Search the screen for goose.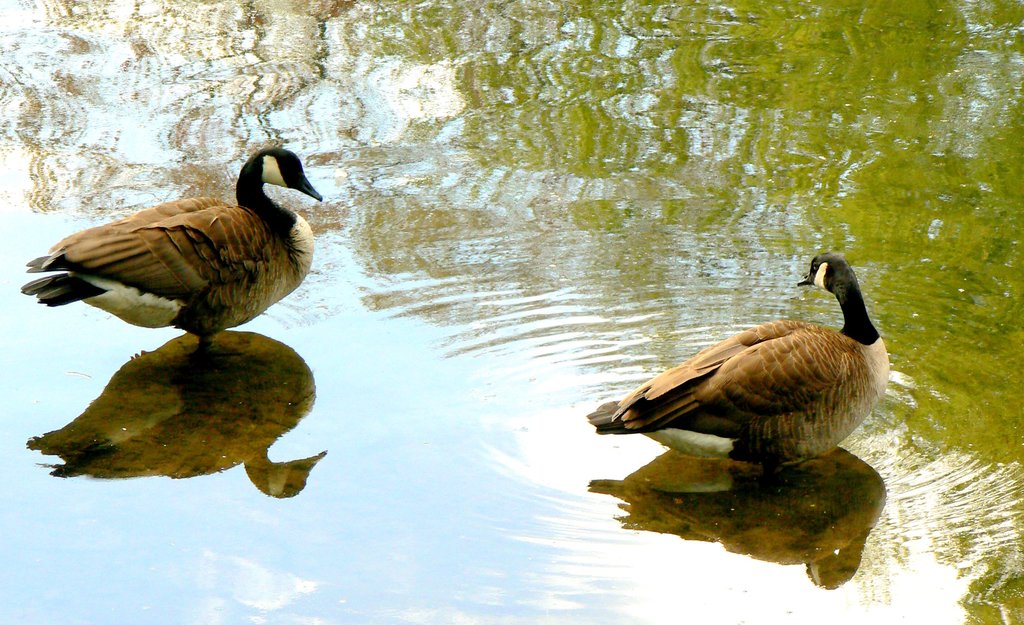
Found at <box>12,141,326,358</box>.
